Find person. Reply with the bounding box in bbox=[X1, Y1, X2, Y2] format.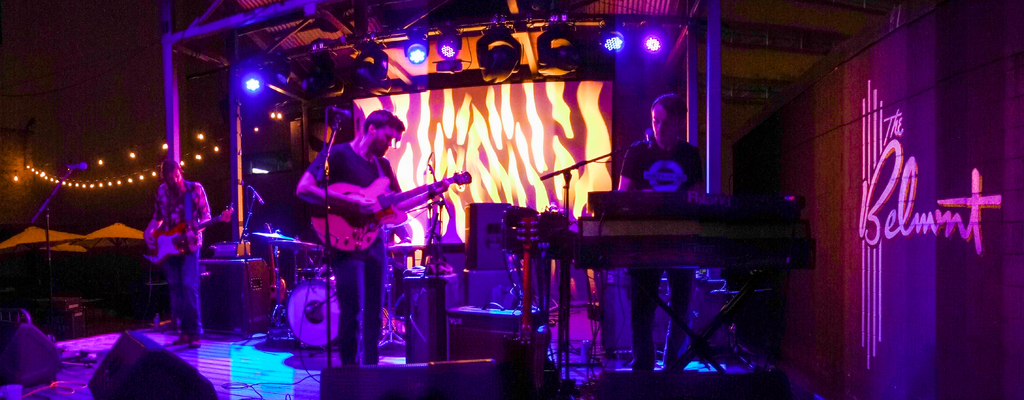
bbox=[145, 163, 215, 354].
